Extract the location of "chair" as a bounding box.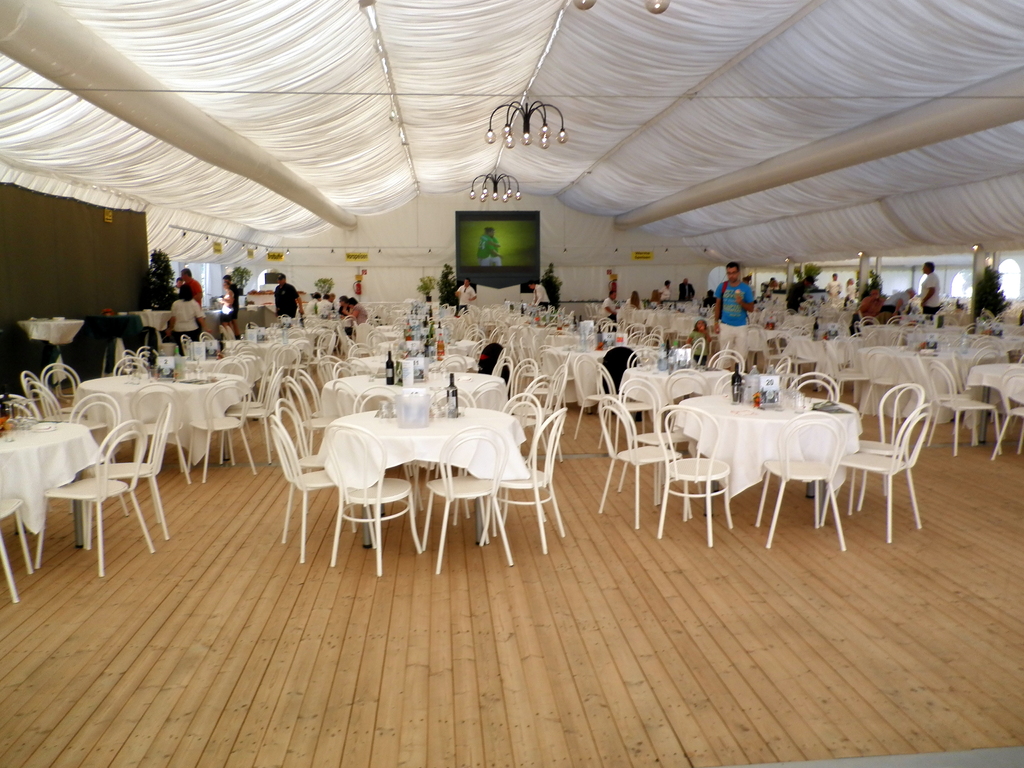
<region>479, 403, 566, 557</region>.
